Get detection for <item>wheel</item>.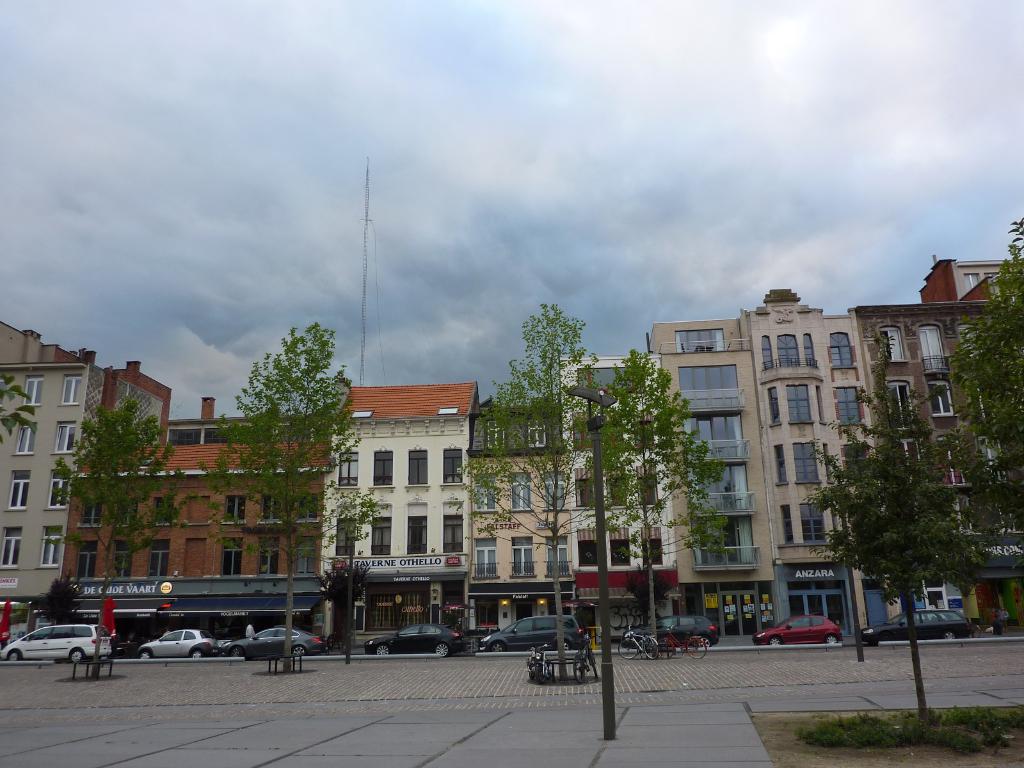
Detection: <region>189, 648, 205, 660</region>.
